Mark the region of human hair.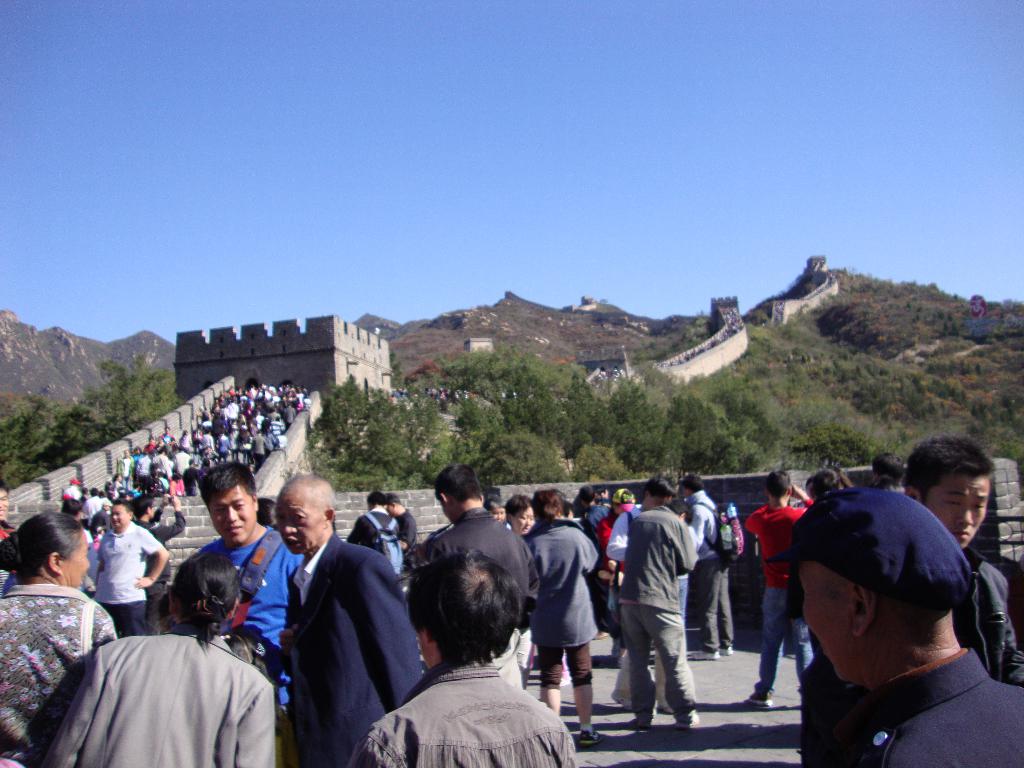
Region: BBox(255, 495, 276, 531).
